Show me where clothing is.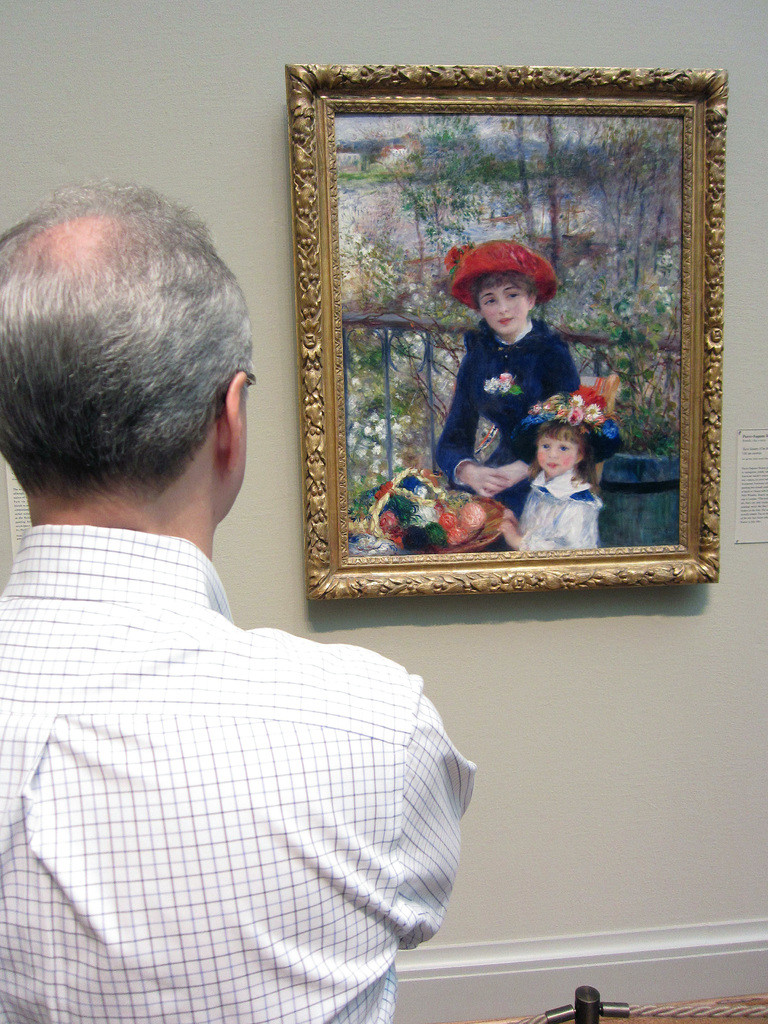
clothing is at bbox=(518, 467, 604, 550).
